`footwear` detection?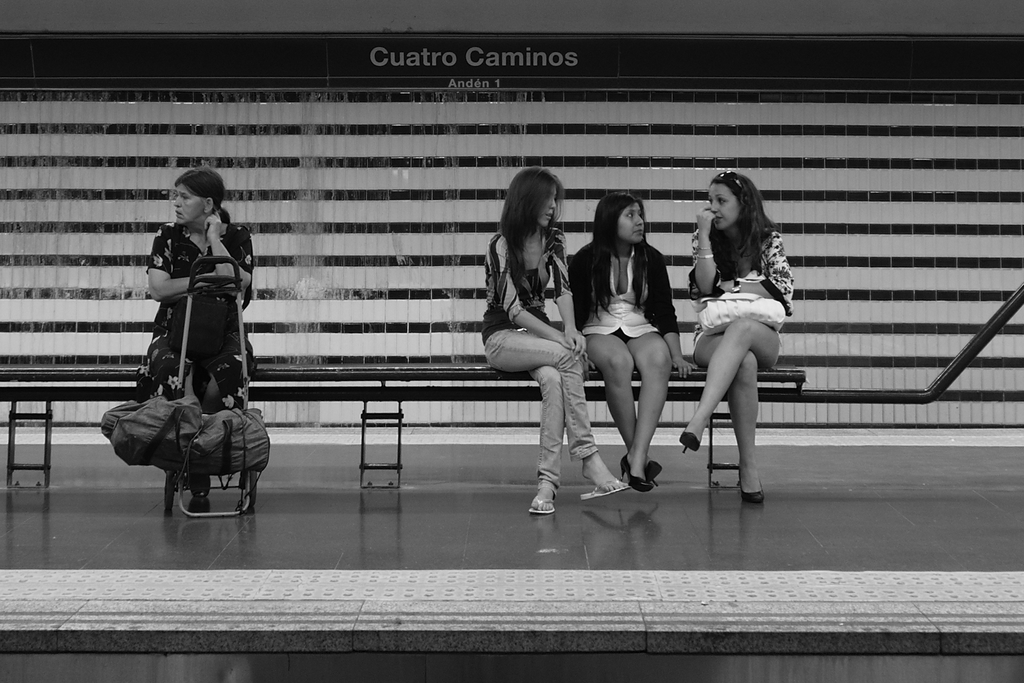
(740, 488, 764, 505)
